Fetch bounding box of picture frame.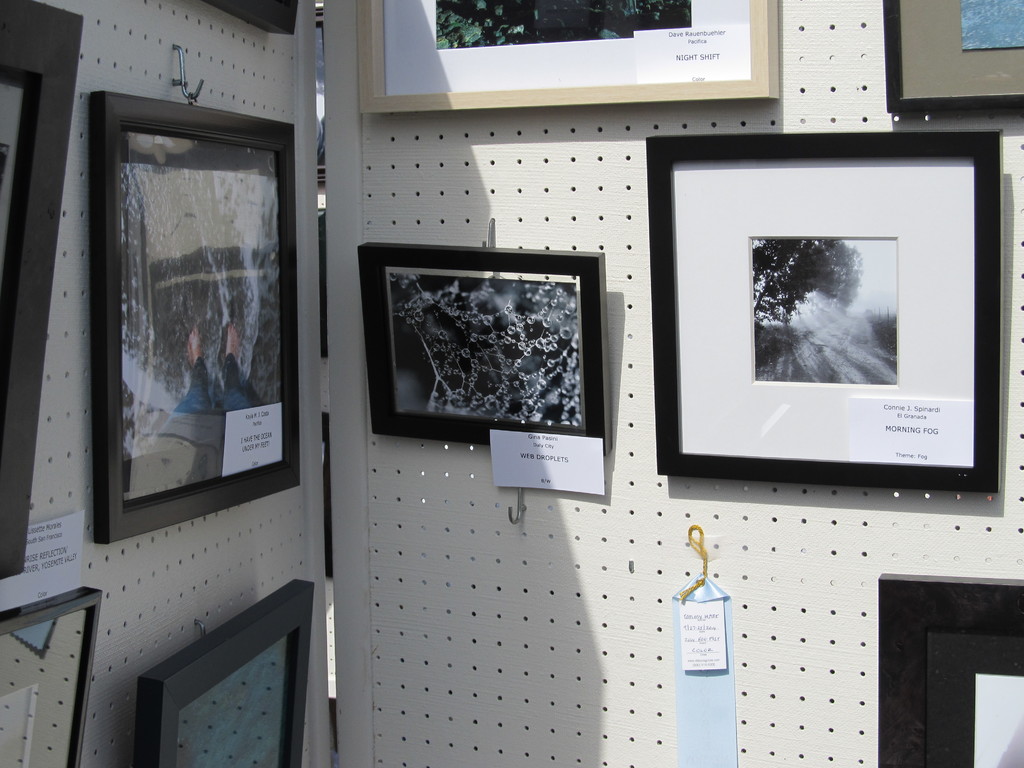
Bbox: detection(0, 584, 103, 767).
